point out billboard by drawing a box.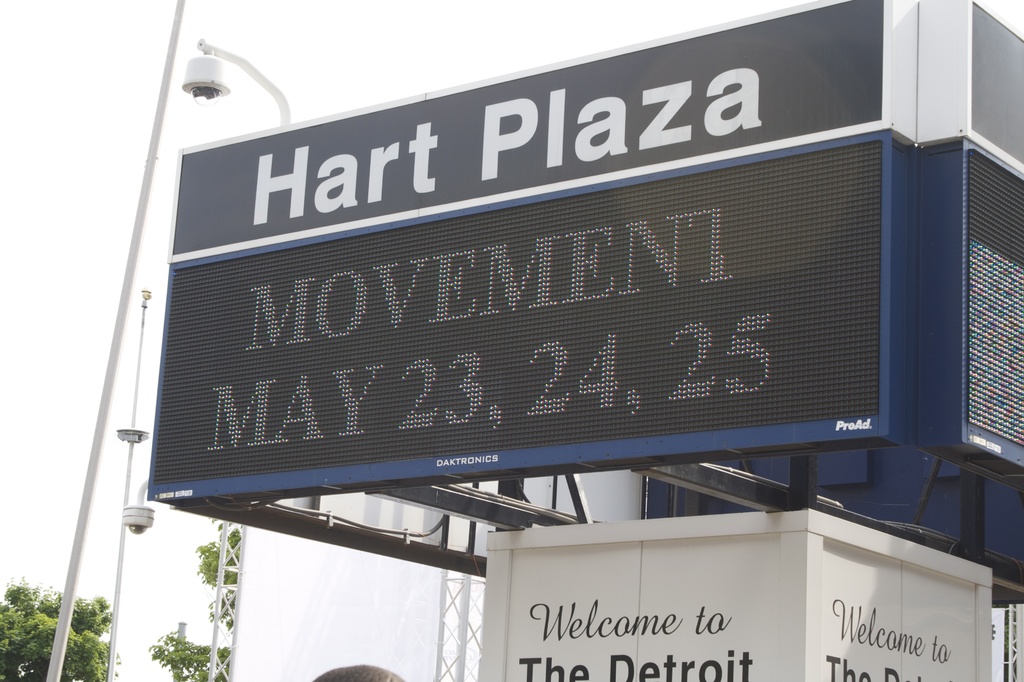
box=[0, 10, 1002, 535].
